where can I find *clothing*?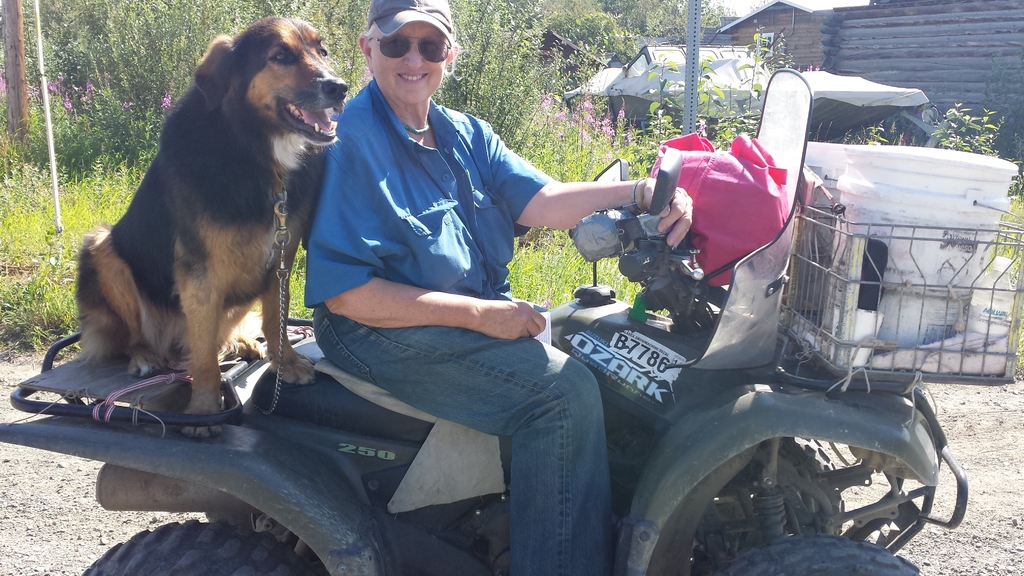
You can find it at <region>304, 64, 610, 575</region>.
